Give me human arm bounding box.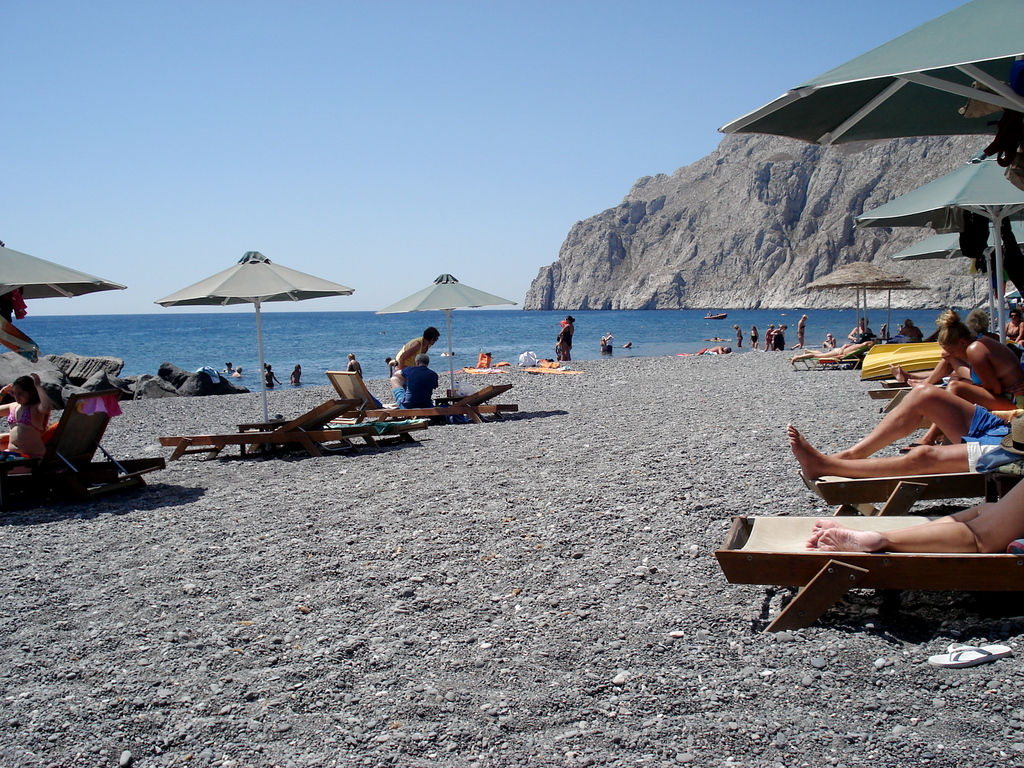
[32, 368, 58, 420].
